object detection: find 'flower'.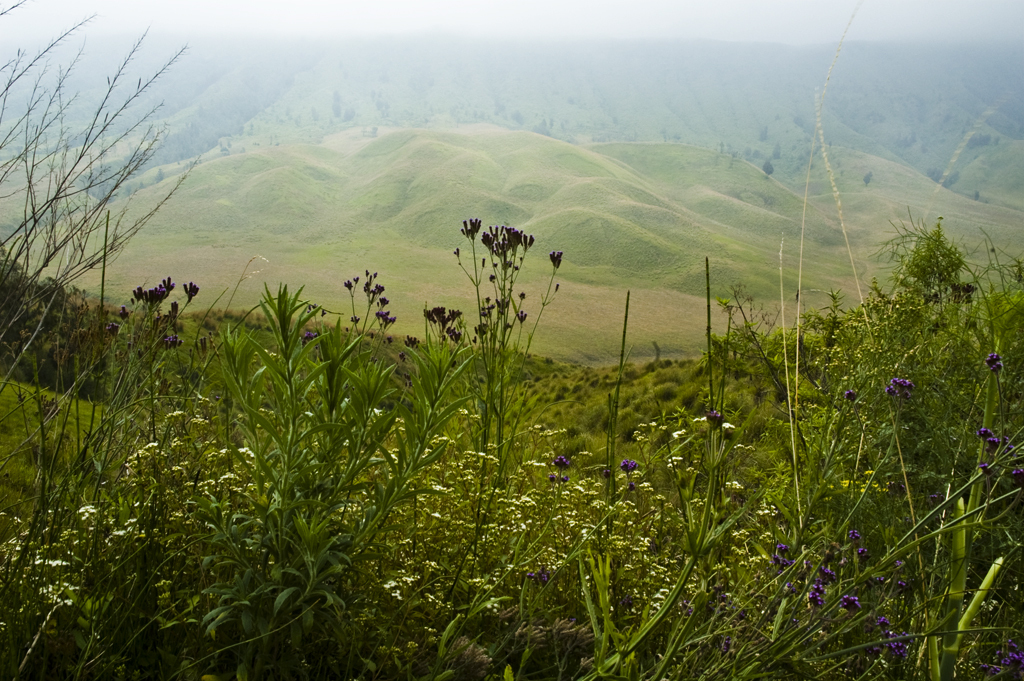
{"left": 343, "top": 263, "right": 397, "bottom": 327}.
